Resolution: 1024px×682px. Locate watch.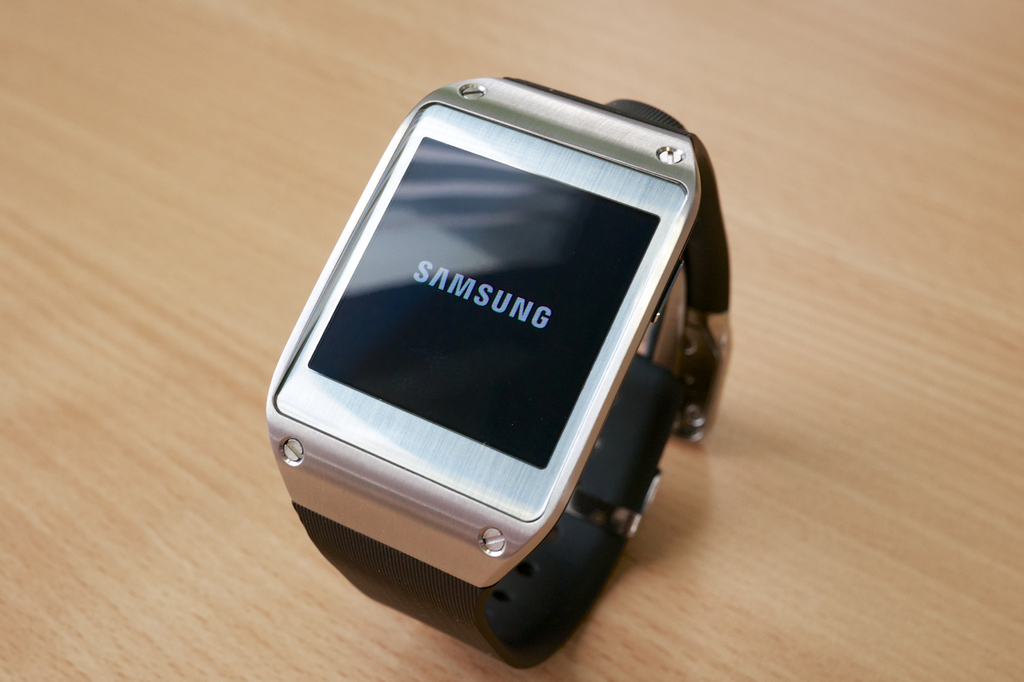
bbox(266, 74, 729, 667).
